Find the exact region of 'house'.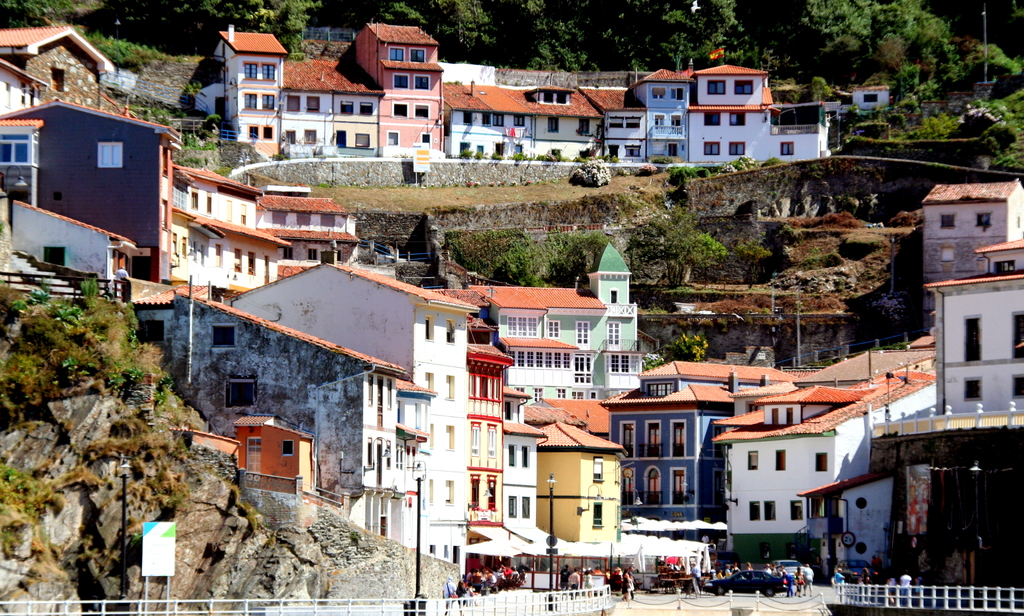
Exact region: x1=191 y1=18 x2=450 y2=150.
